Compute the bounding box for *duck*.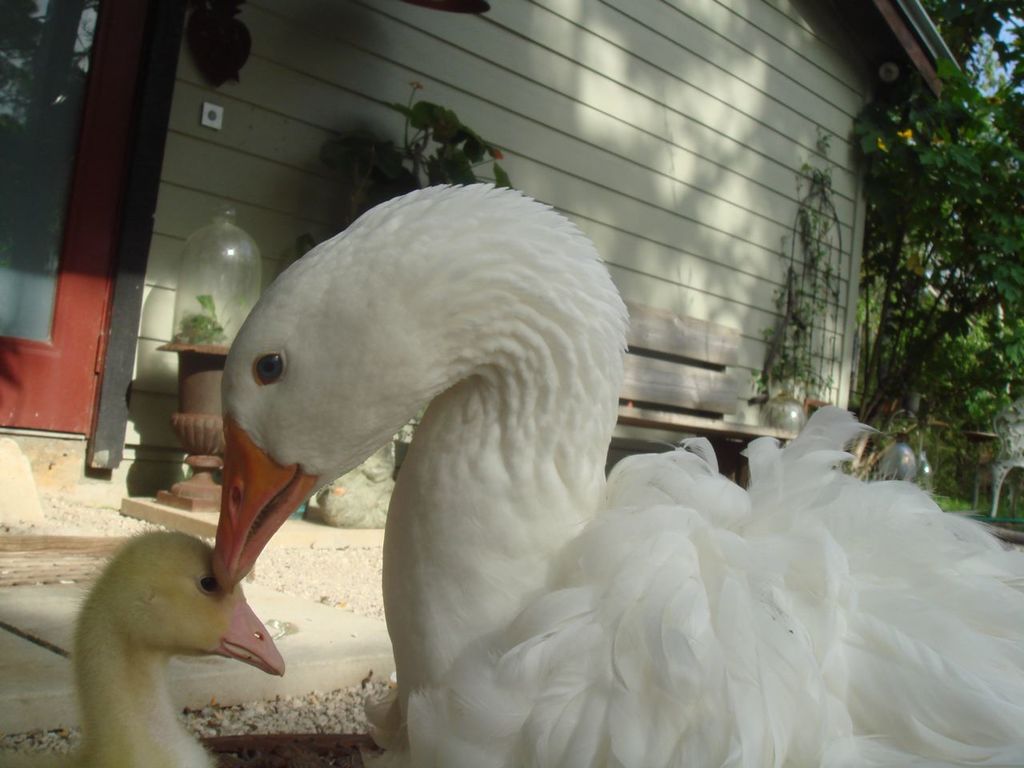
detection(198, 184, 1023, 767).
